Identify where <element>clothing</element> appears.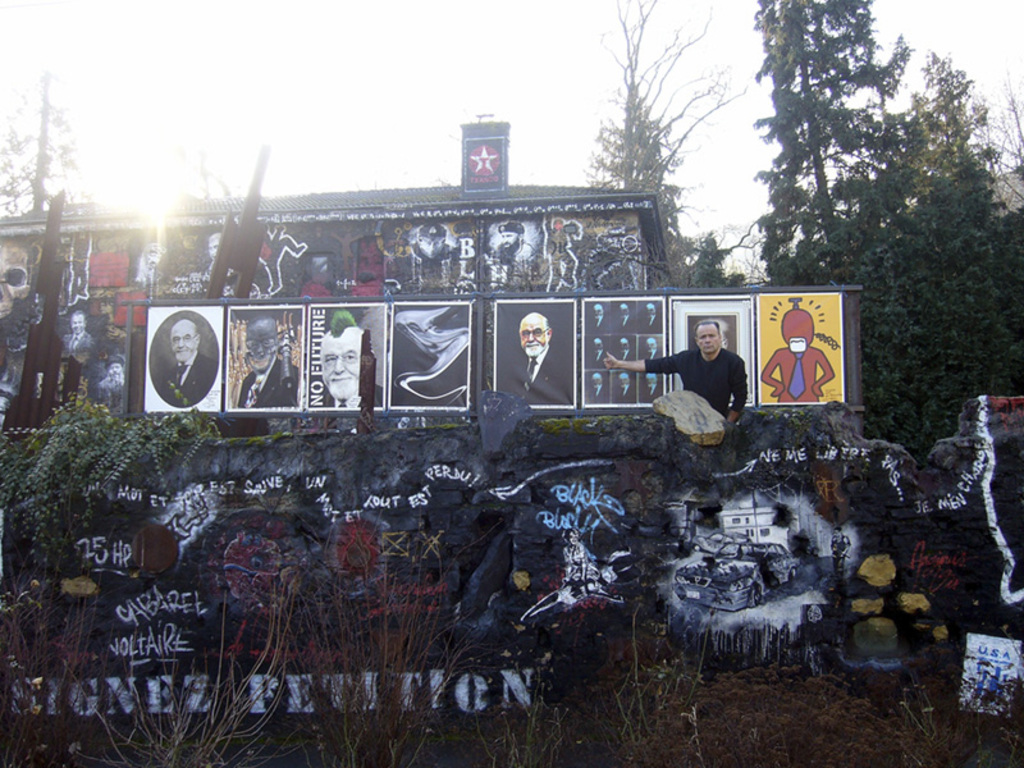
Appears at box(666, 330, 754, 434).
